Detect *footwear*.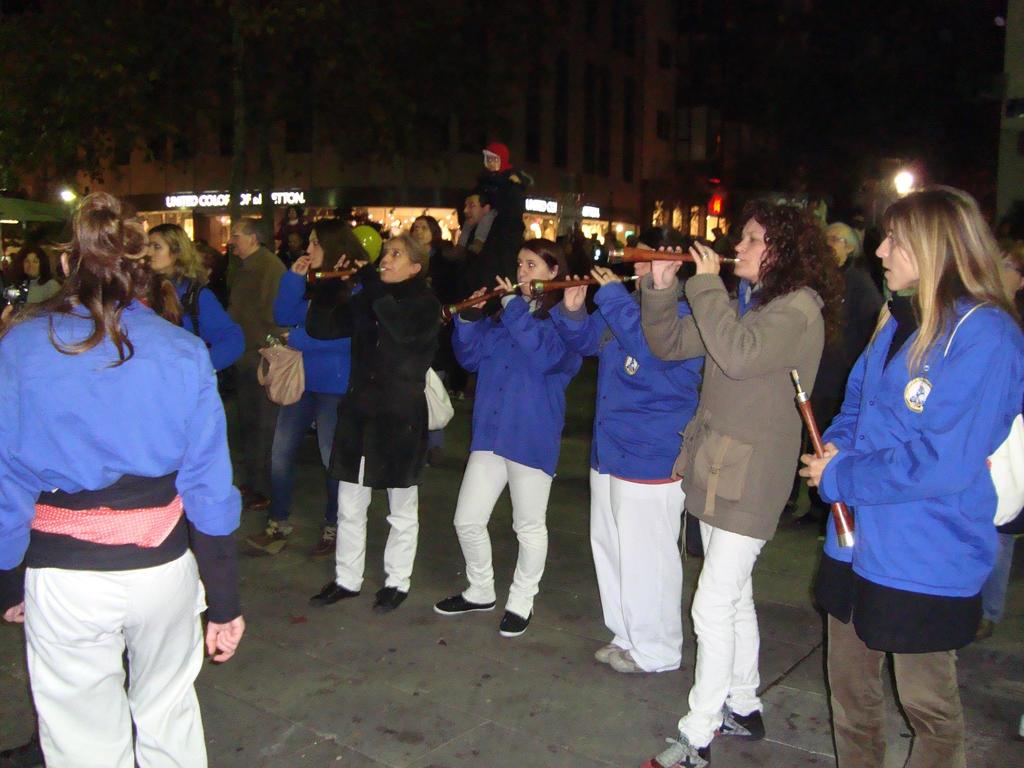
Detected at 781 501 801 512.
